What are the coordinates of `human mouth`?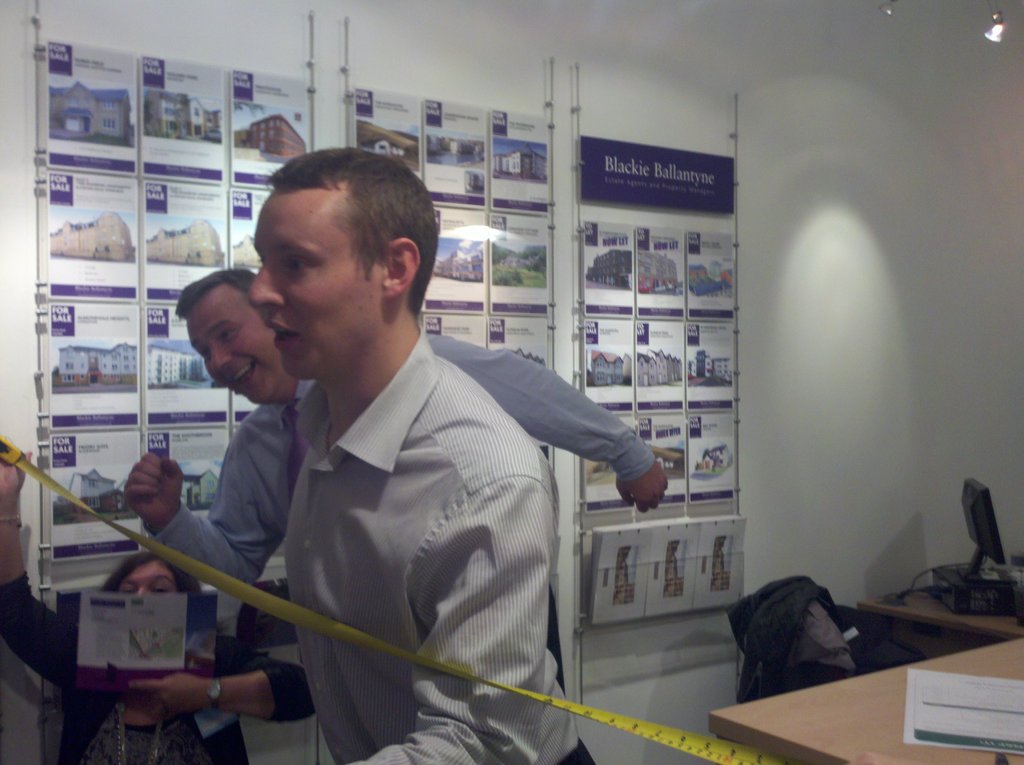
bbox(226, 360, 257, 393).
